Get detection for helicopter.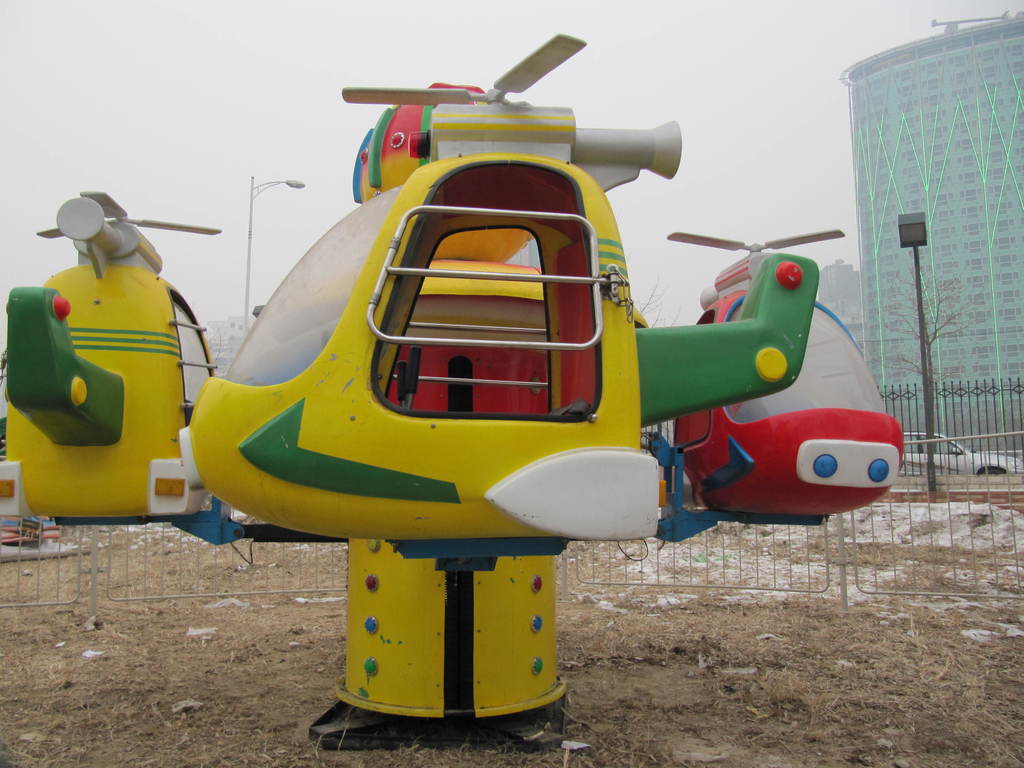
Detection: bbox(0, 189, 222, 527).
